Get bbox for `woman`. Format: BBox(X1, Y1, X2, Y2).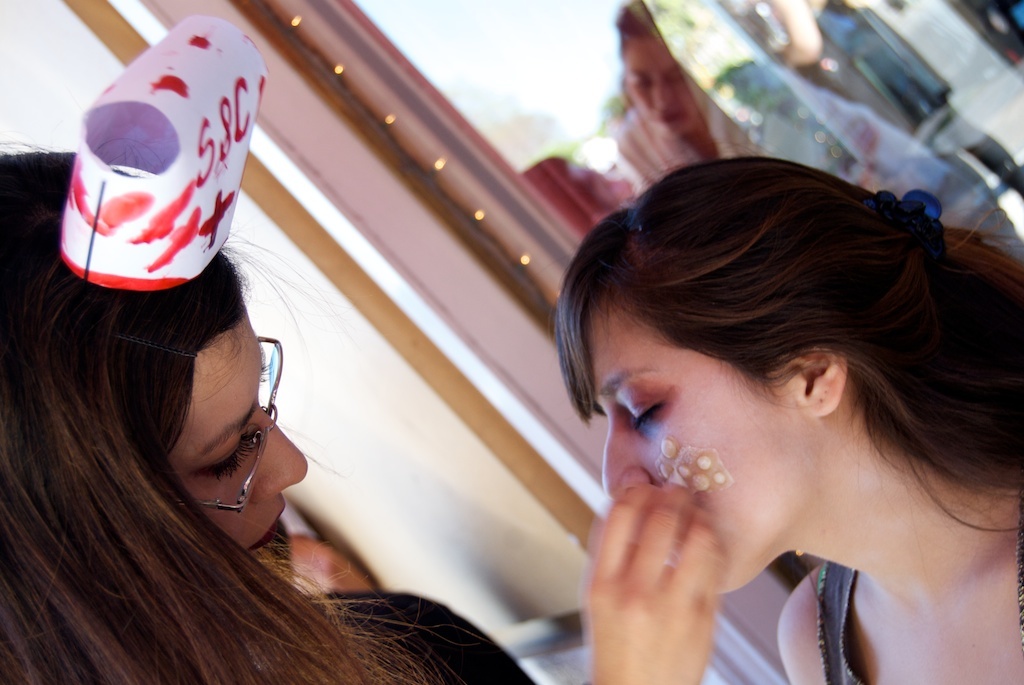
BBox(555, 151, 1023, 684).
